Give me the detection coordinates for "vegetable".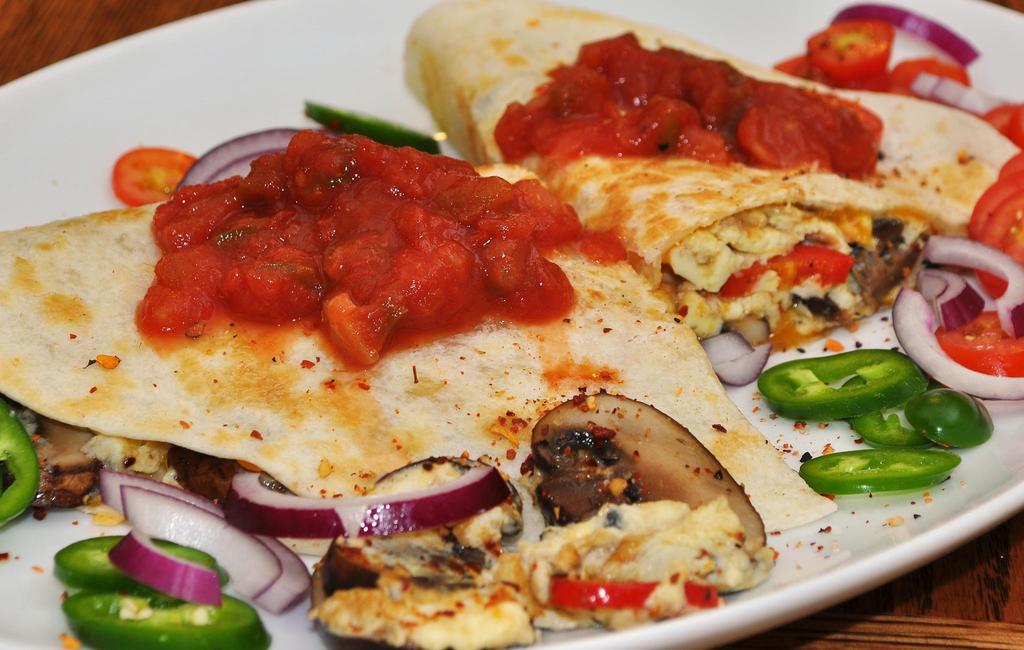
detection(172, 123, 300, 191).
